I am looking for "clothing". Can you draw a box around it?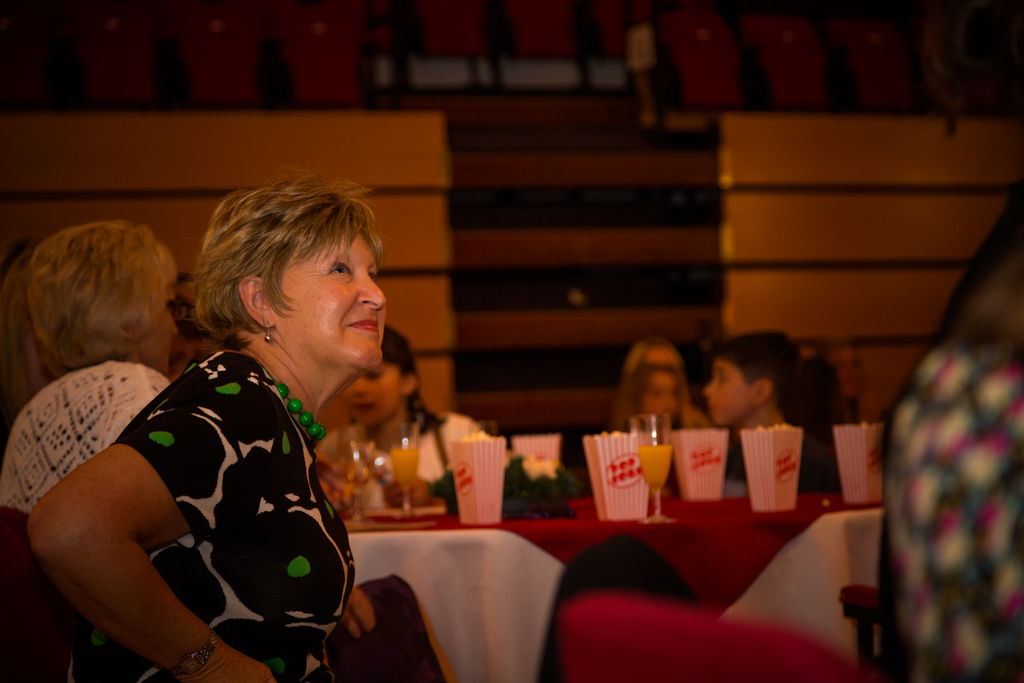
Sure, the bounding box is (299,399,495,533).
